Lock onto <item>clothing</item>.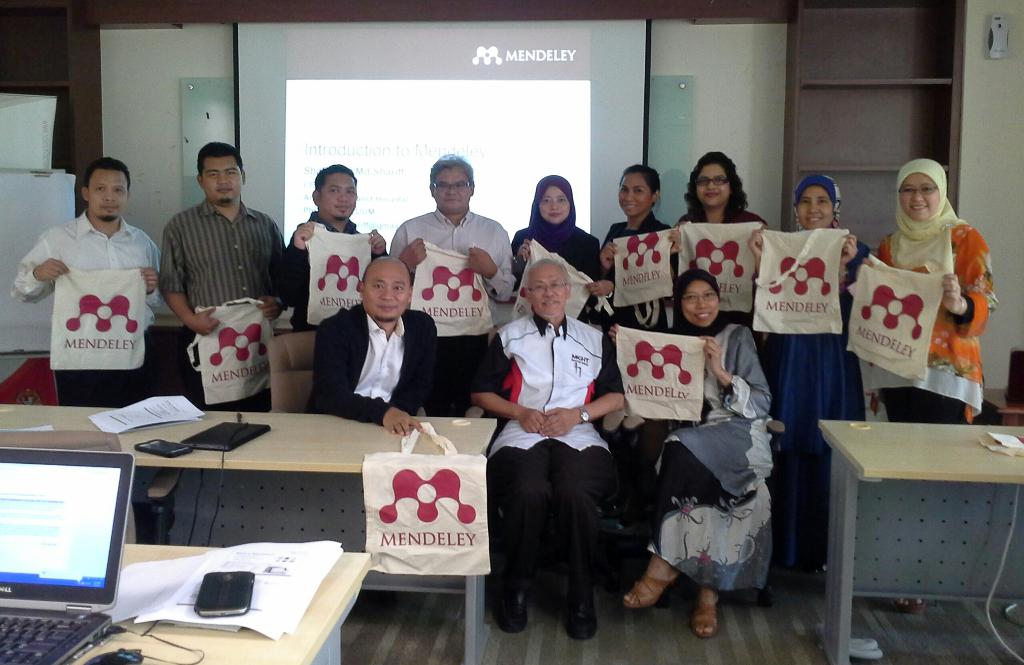
Locked: Rect(164, 195, 297, 403).
